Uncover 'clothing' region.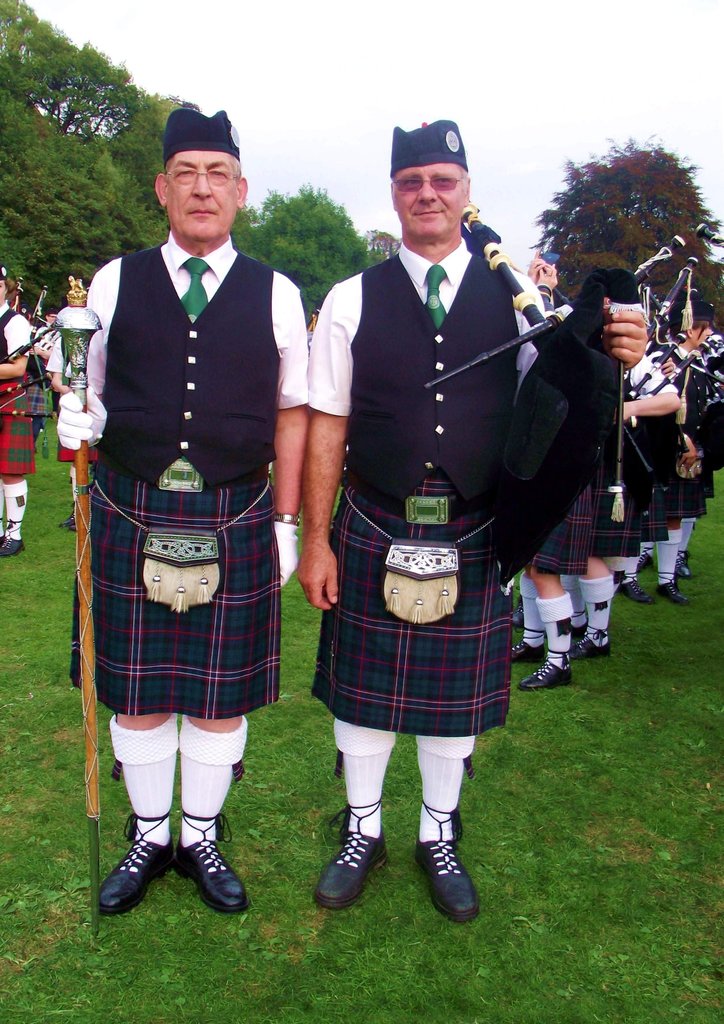
Uncovered: bbox=[0, 301, 48, 483].
